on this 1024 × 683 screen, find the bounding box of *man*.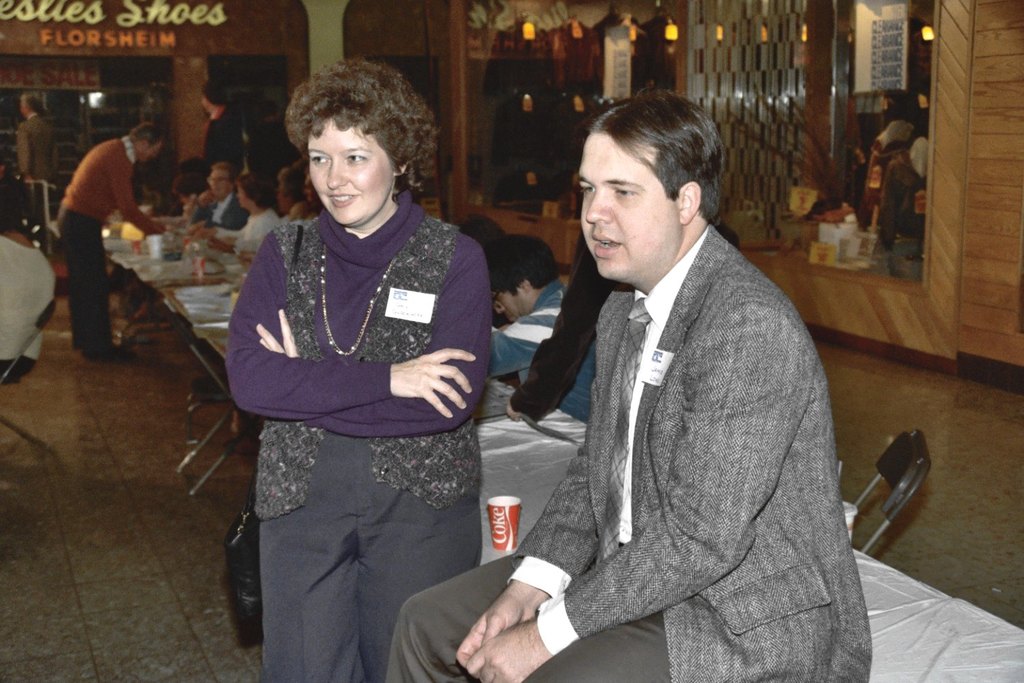
Bounding box: locate(49, 120, 180, 358).
